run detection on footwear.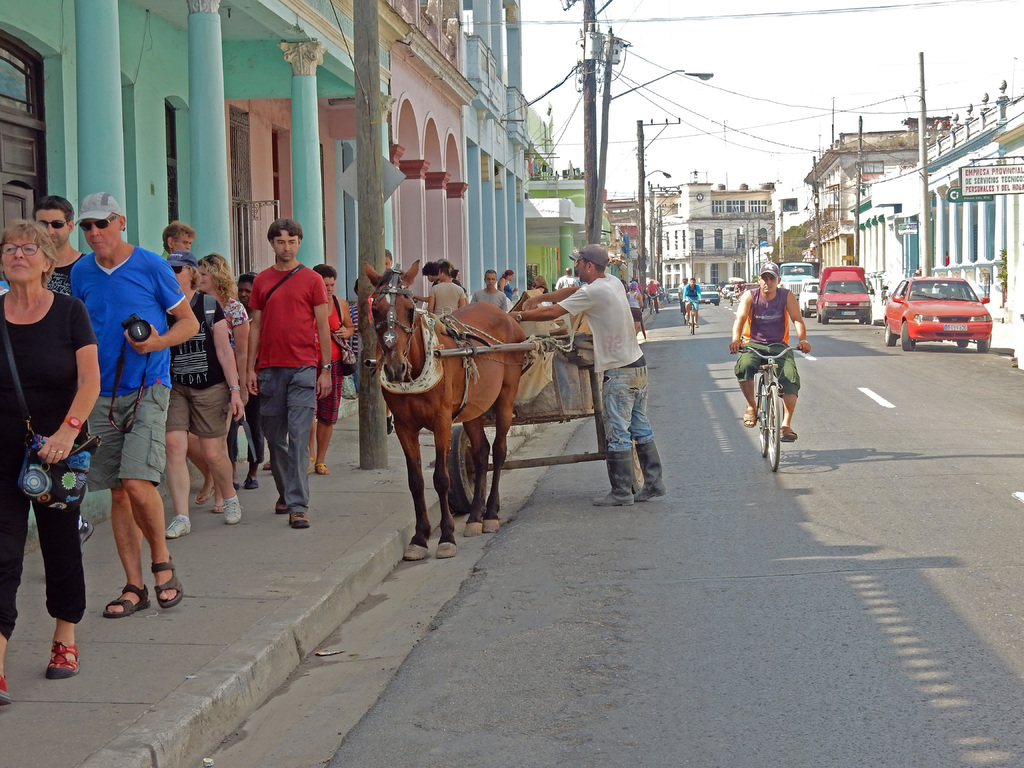
Result: box=[164, 513, 193, 538].
